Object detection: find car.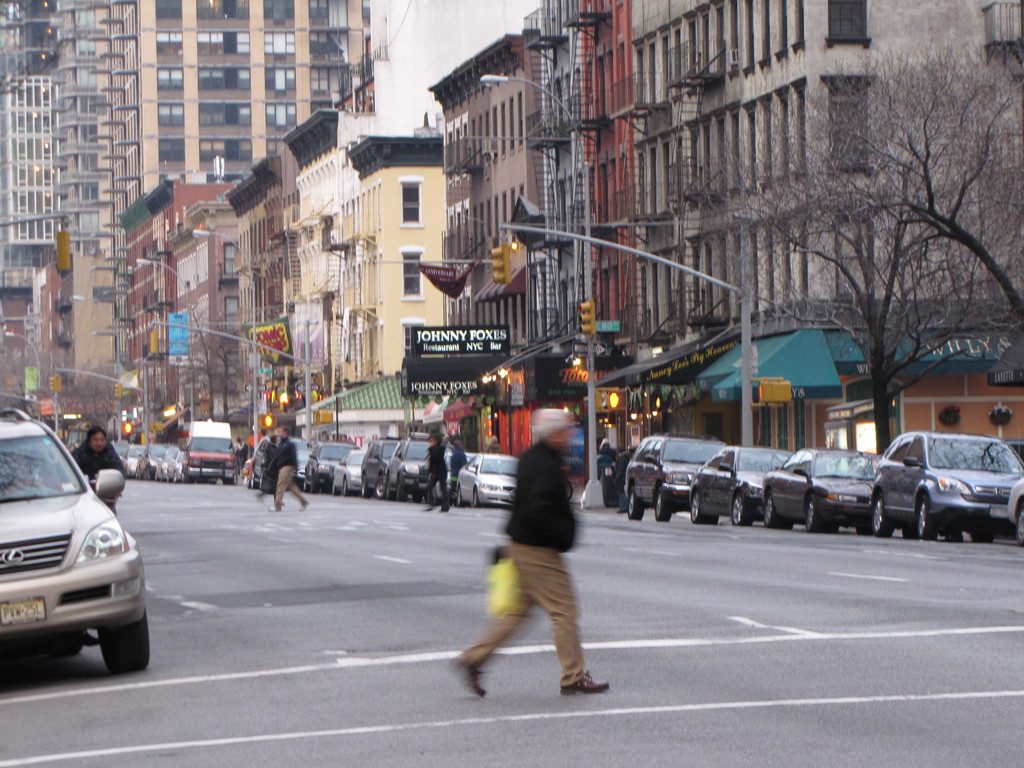
bbox=(374, 441, 449, 498).
